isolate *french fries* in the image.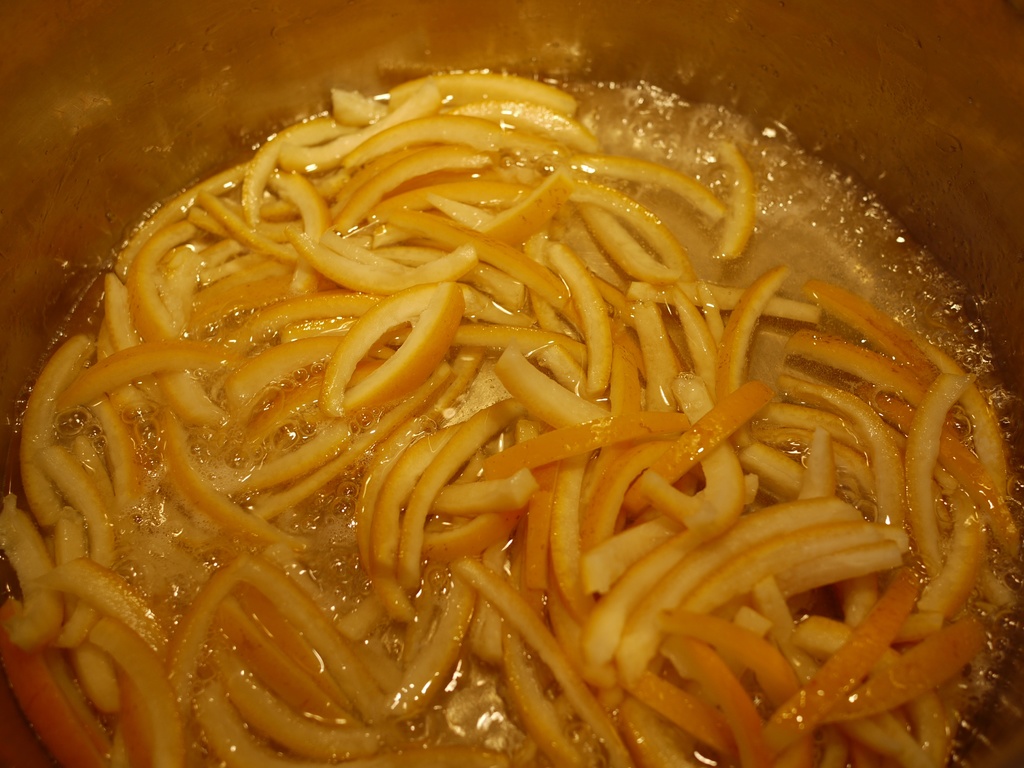
Isolated region: <box>781,326,962,440</box>.
